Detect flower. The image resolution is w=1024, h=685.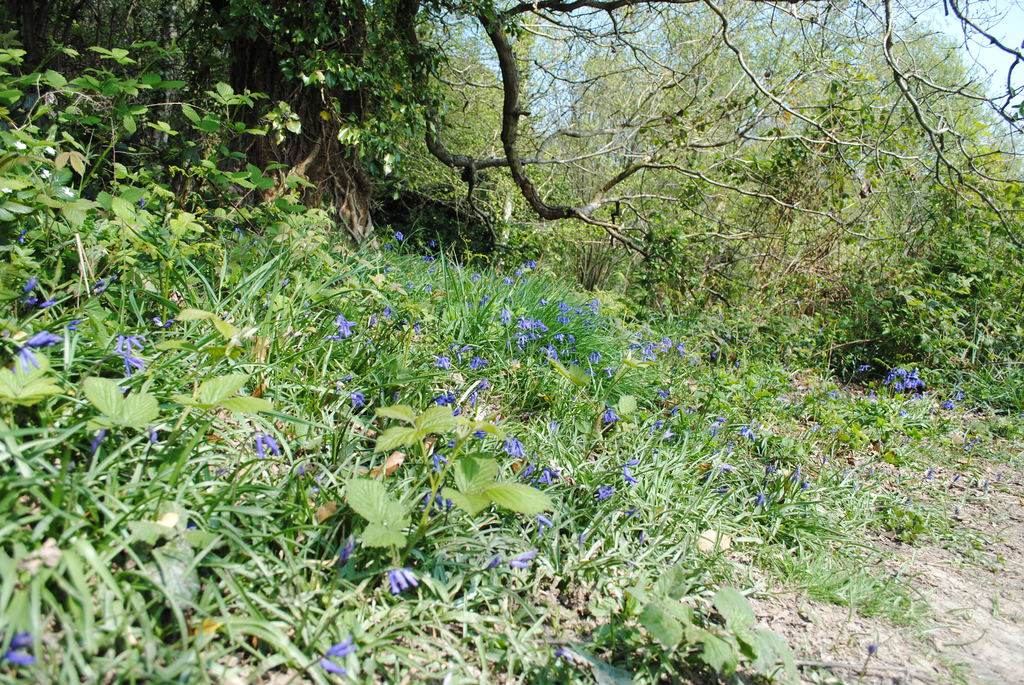
x1=719, y1=484, x2=732, y2=494.
